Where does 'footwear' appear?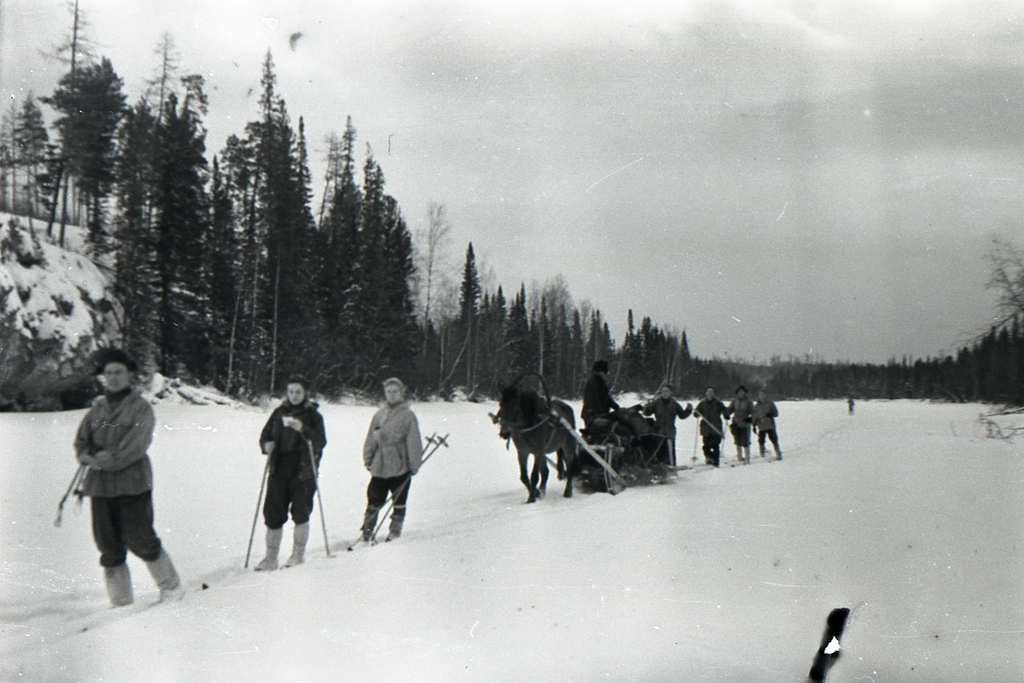
Appears at pyautogui.locateOnScreen(774, 443, 783, 461).
